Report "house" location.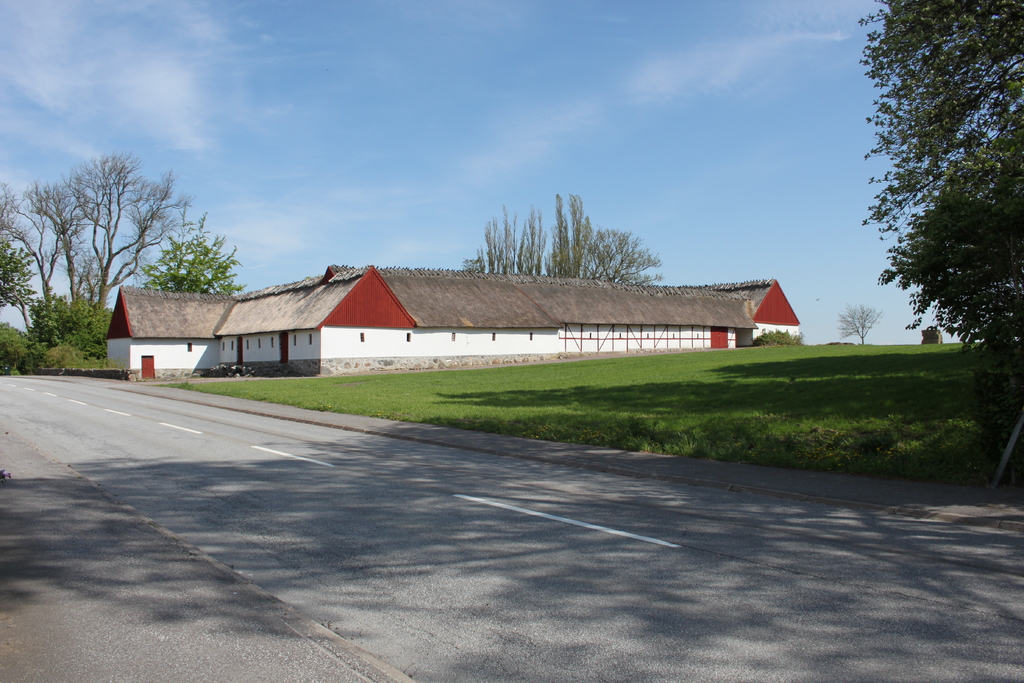
Report: <box>212,263,801,377</box>.
